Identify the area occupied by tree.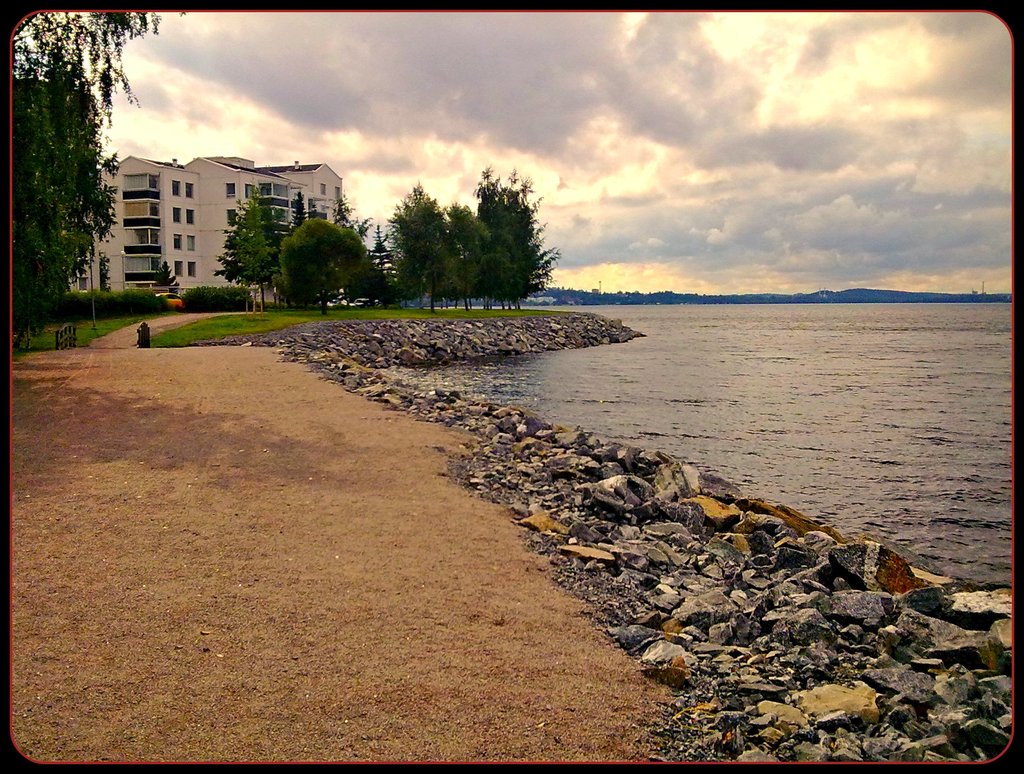
Area: 16, 8, 111, 325.
